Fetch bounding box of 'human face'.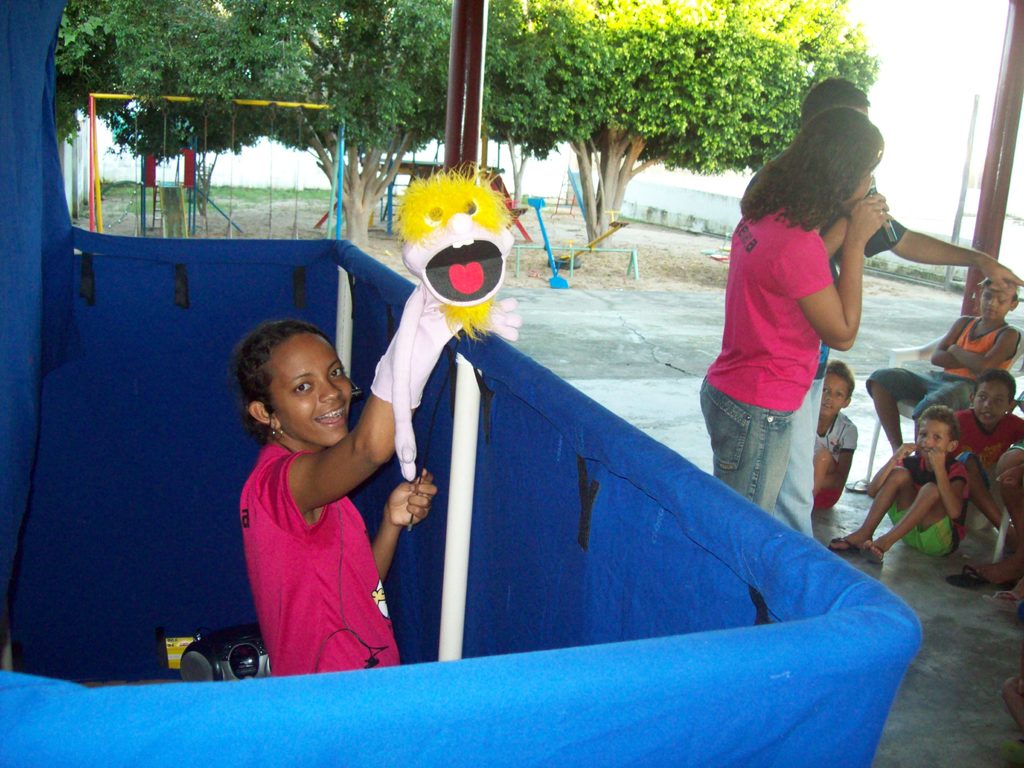
Bbox: (970, 380, 1010, 425).
